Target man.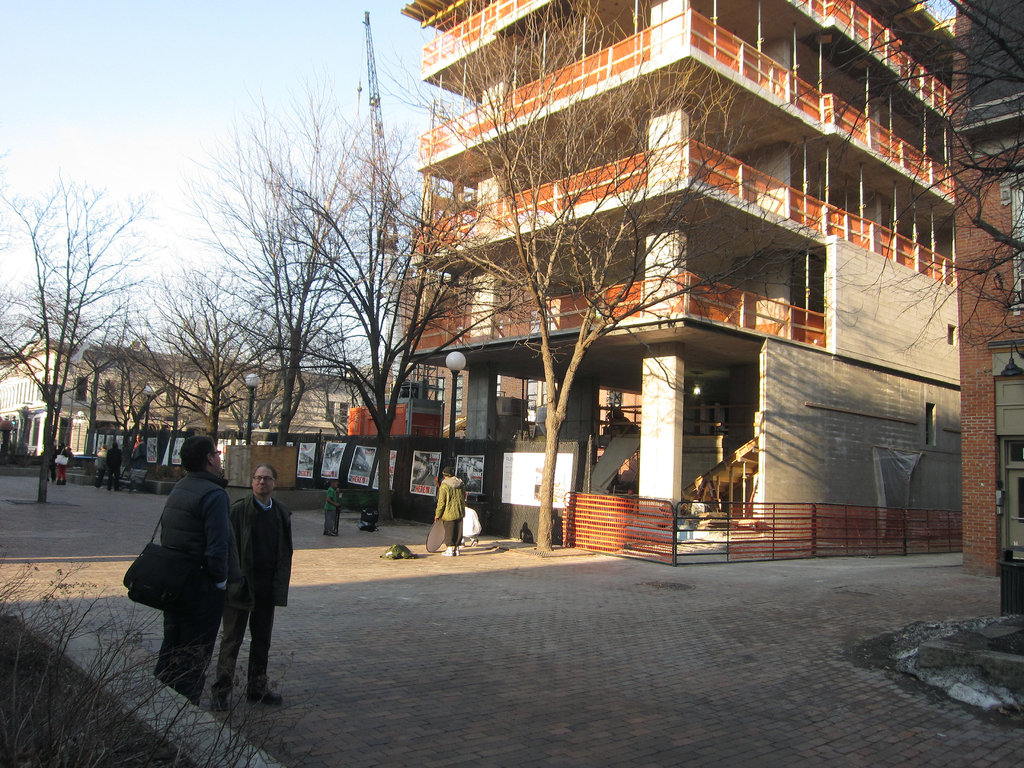
Target region: crop(222, 463, 292, 696).
